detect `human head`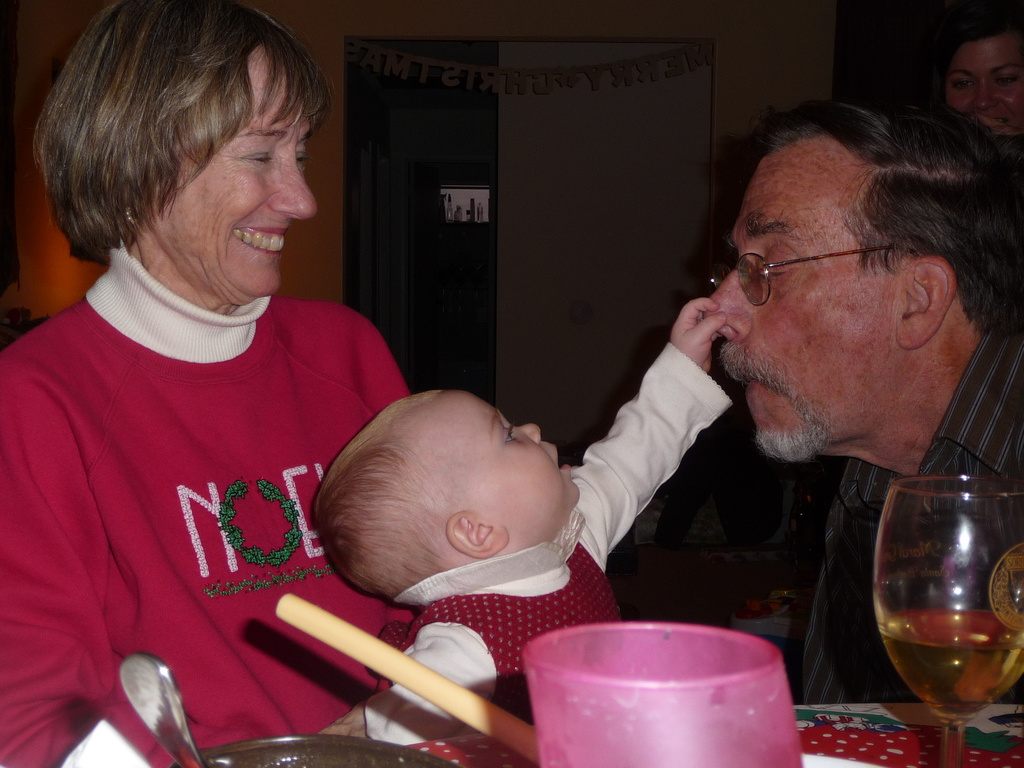
[x1=323, y1=383, x2=575, y2=609]
